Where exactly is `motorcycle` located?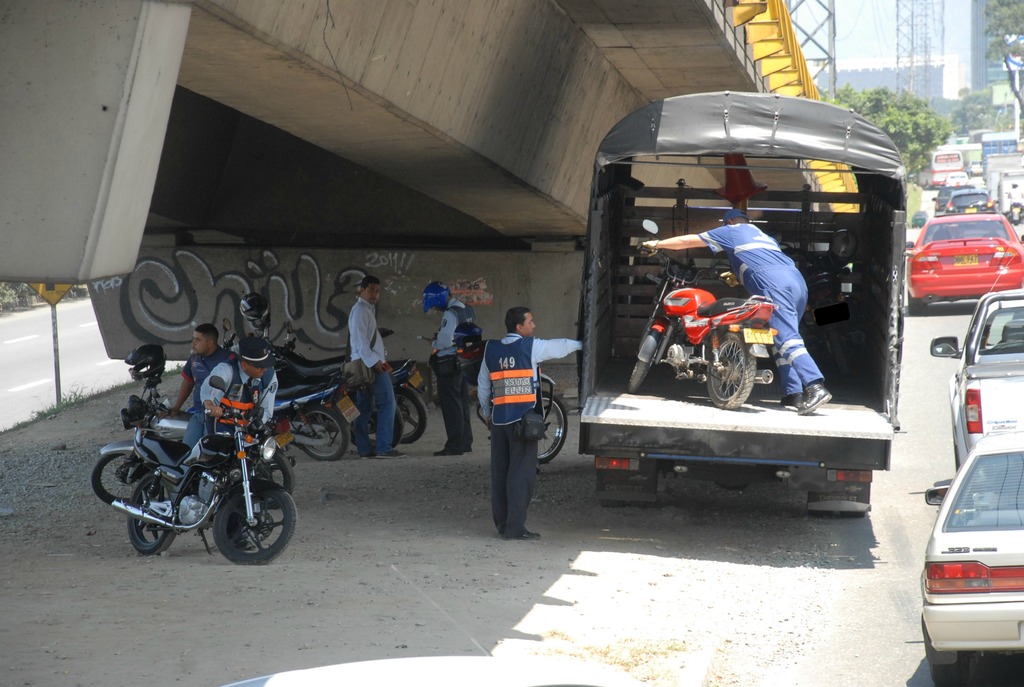
Its bounding box is x1=332, y1=359, x2=427, y2=442.
